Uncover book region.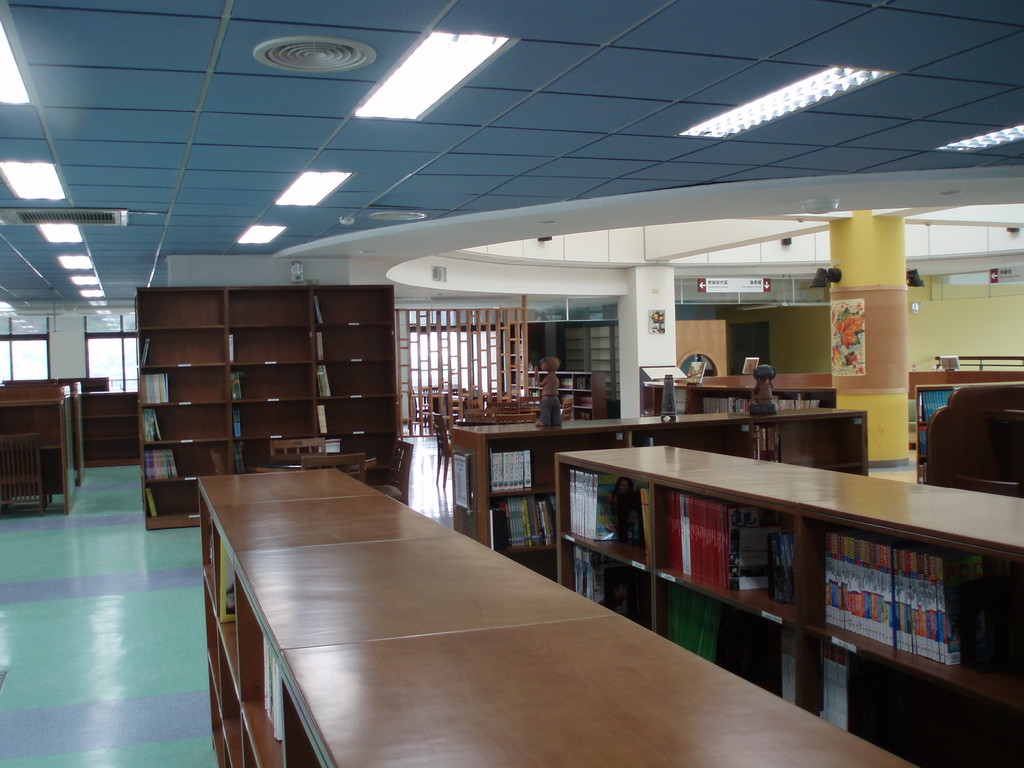
Uncovered: locate(314, 291, 327, 331).
